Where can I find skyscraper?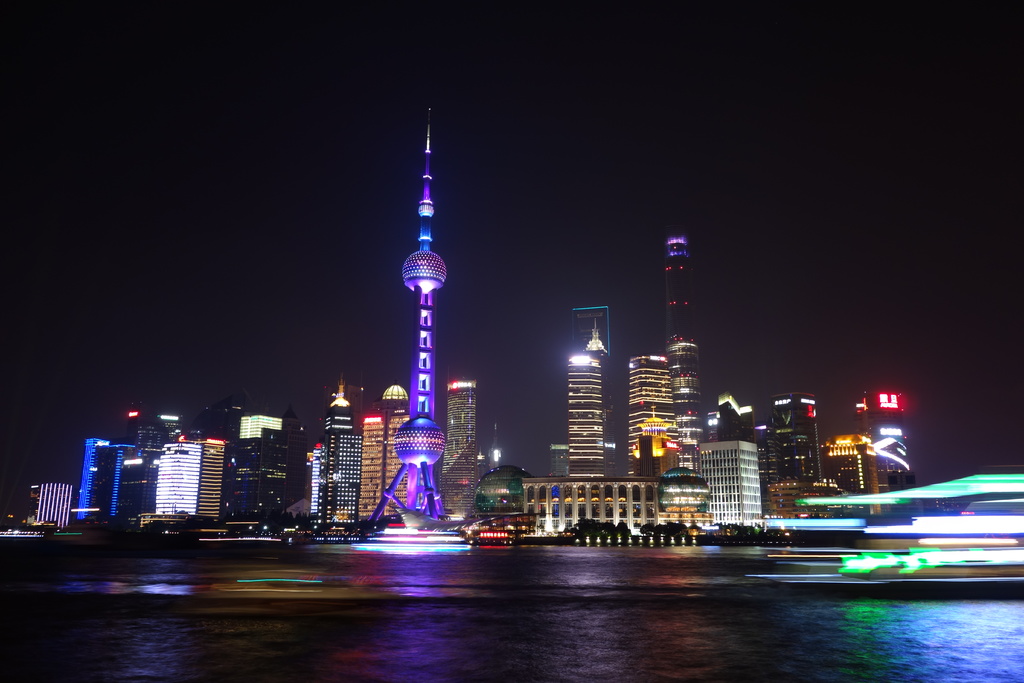
You can find it at l=298, t=376, r=363, b=535.
